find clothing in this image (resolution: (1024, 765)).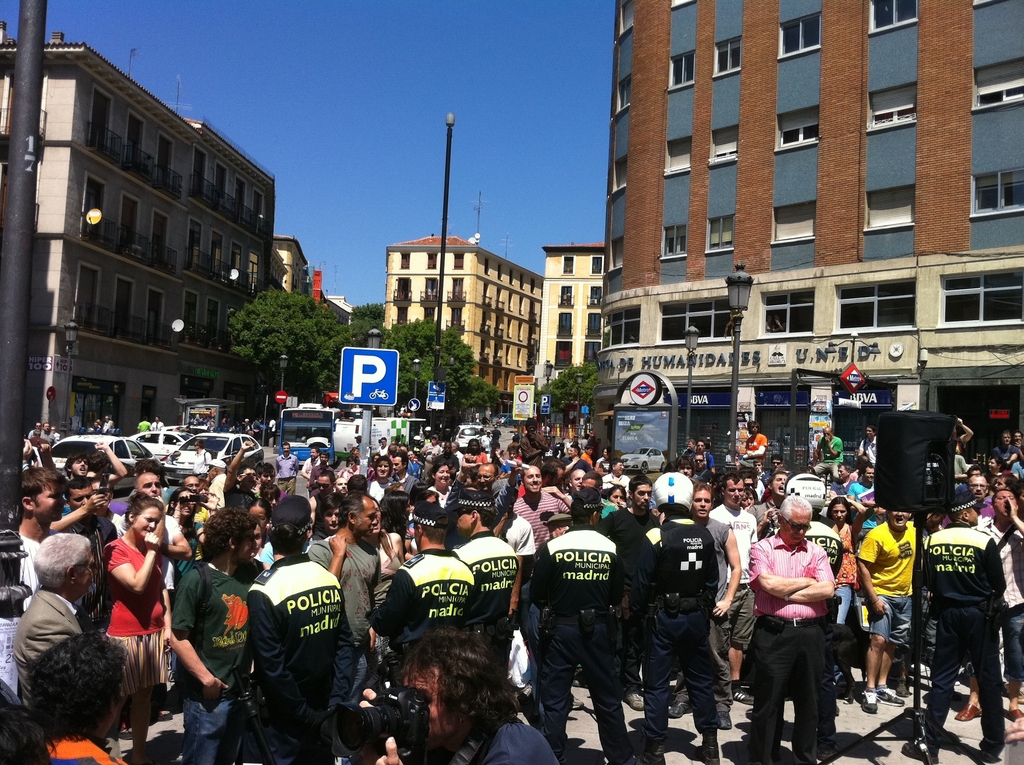
BBox(803, 519, 839, 576).
